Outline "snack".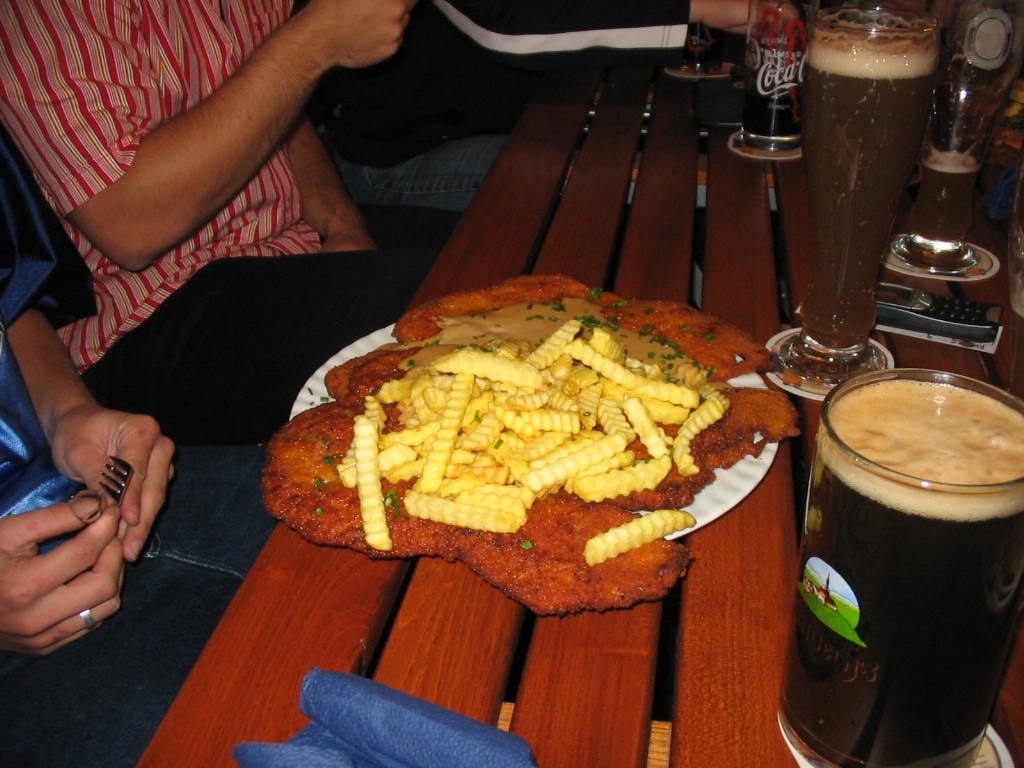
Outline: l=259, t=310, r=807, b=565.
